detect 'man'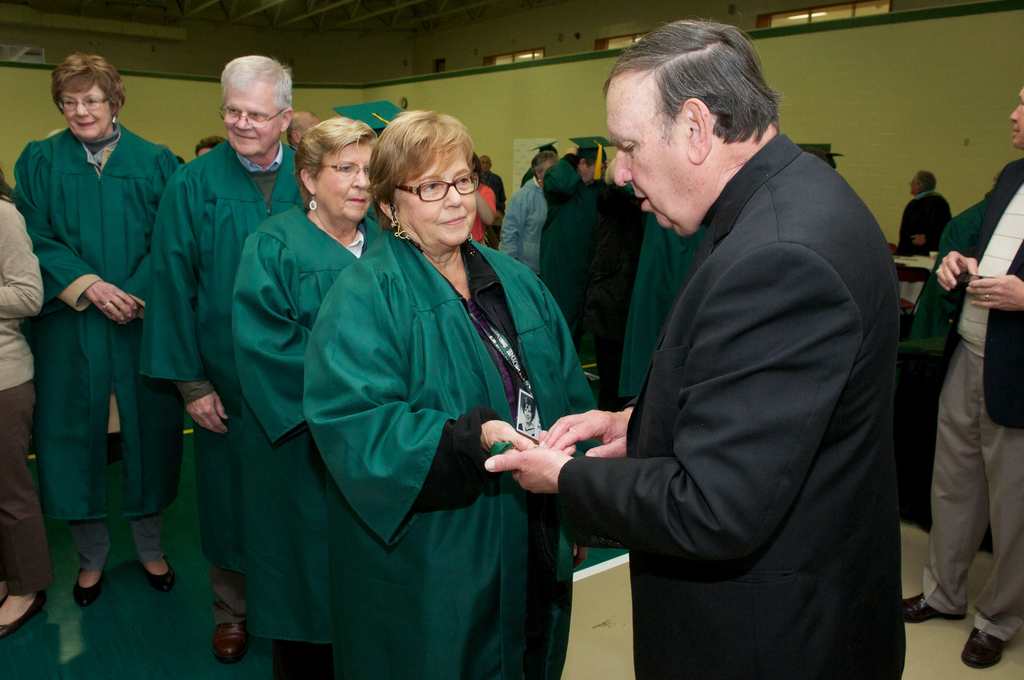
[left=140, top=53, right=317, bottom=656]
